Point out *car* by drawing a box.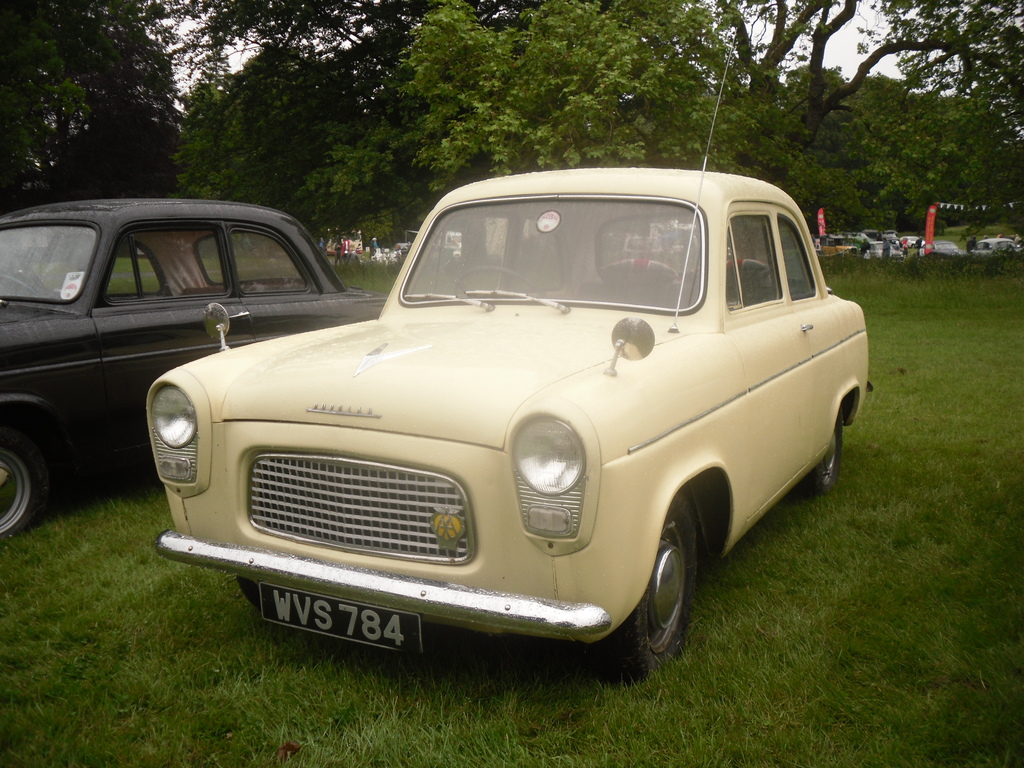
{"left": 817, "top": 234, "right": 858, "bottom": 254}.
